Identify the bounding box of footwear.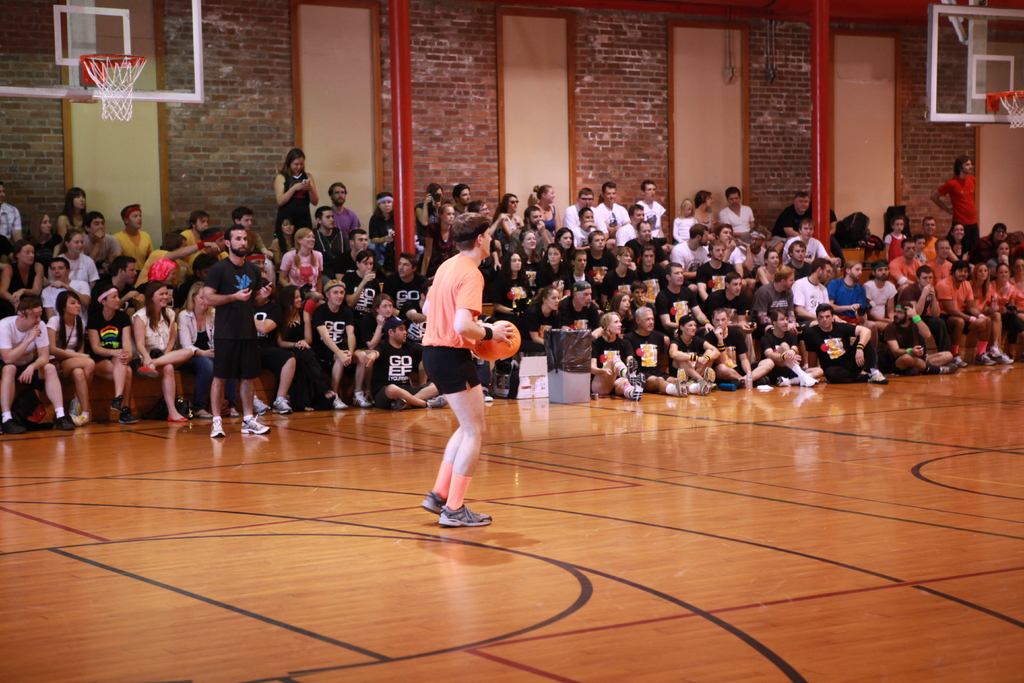
box(1000, 356, 1011, 365).
